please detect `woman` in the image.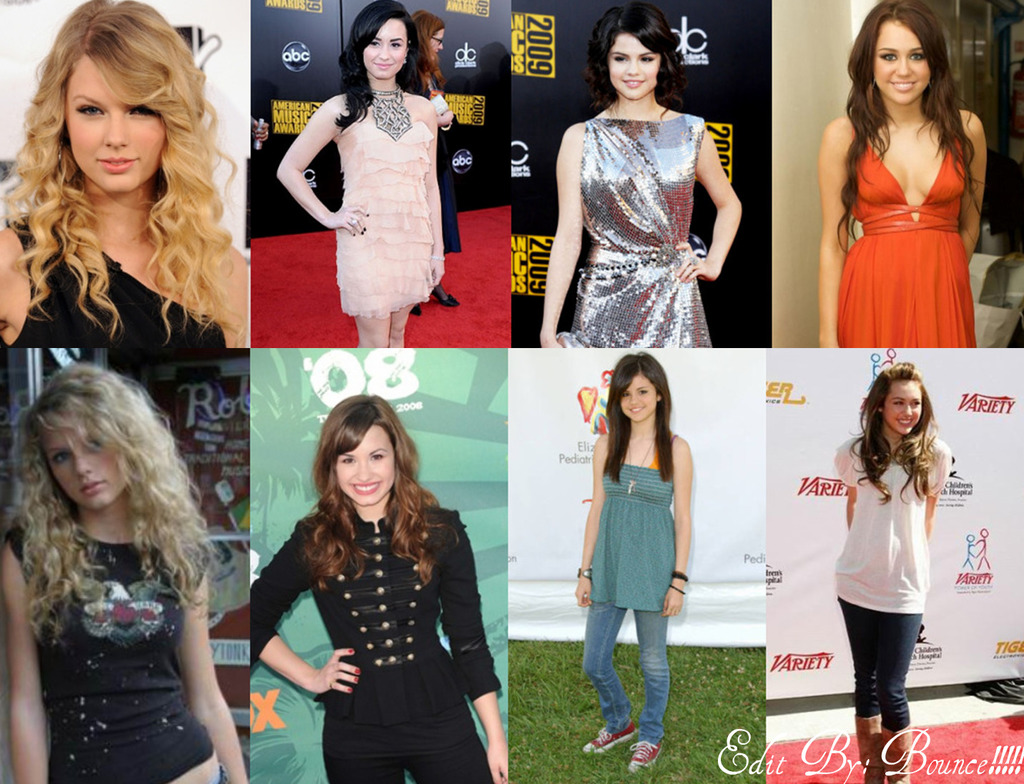
select_region(0, 0, 247, 345).
